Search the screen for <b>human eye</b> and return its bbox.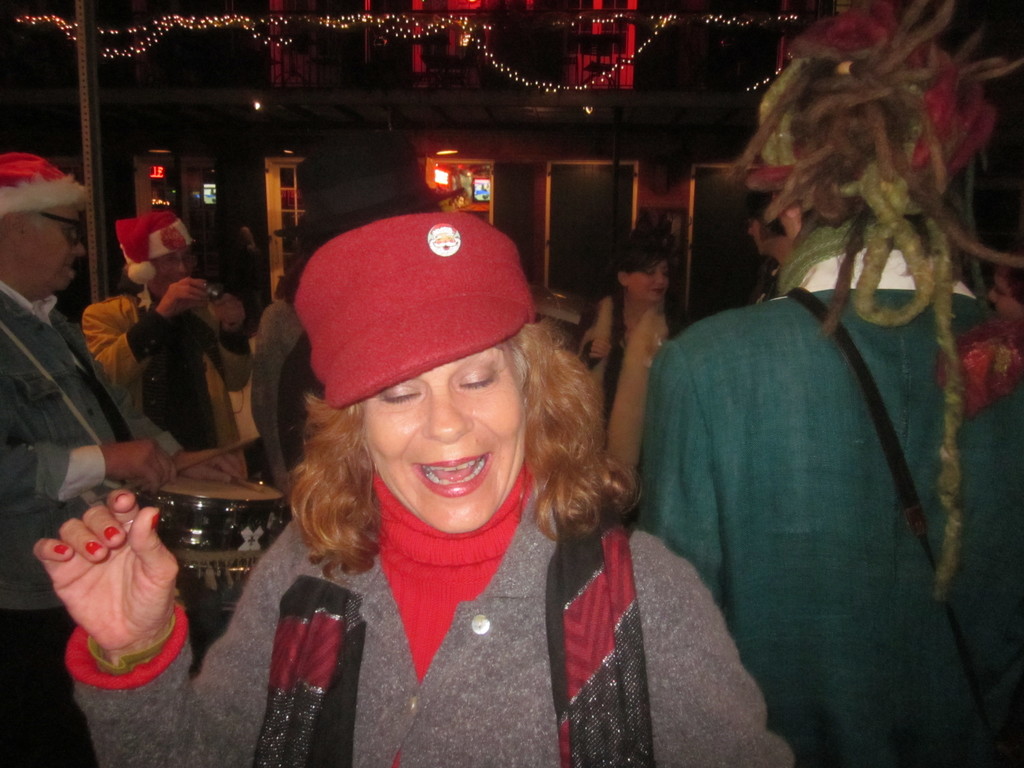
Found: [664,268,672,276].
